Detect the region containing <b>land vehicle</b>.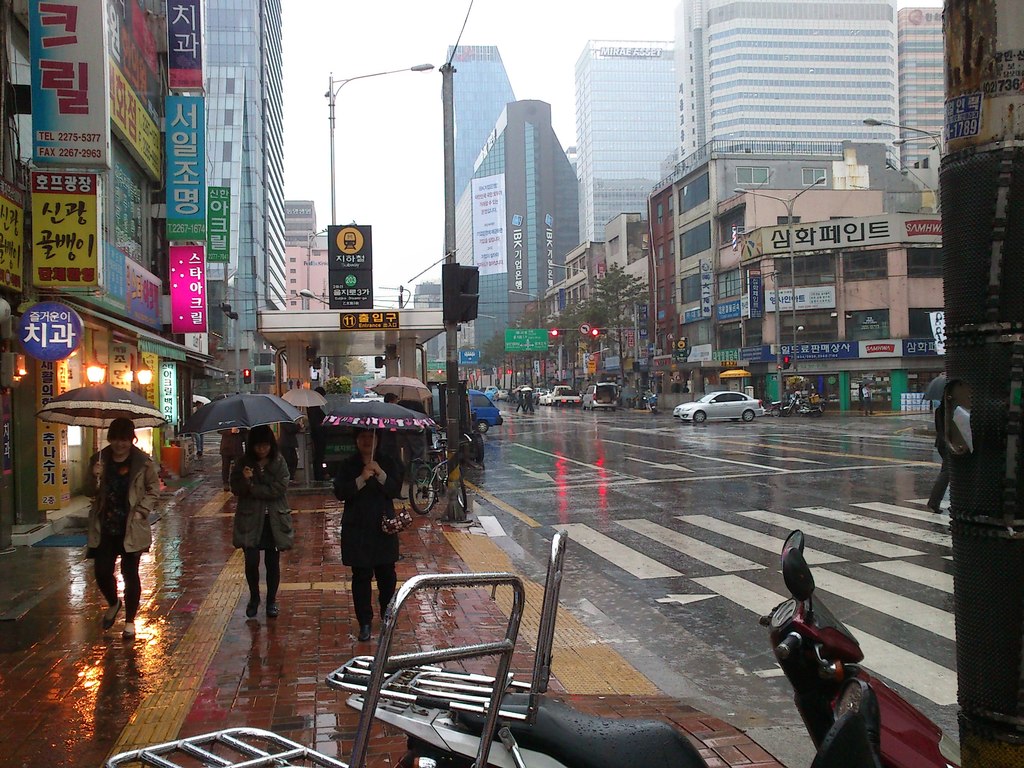
x1=323 y1=530 x2=961 y2=767.
